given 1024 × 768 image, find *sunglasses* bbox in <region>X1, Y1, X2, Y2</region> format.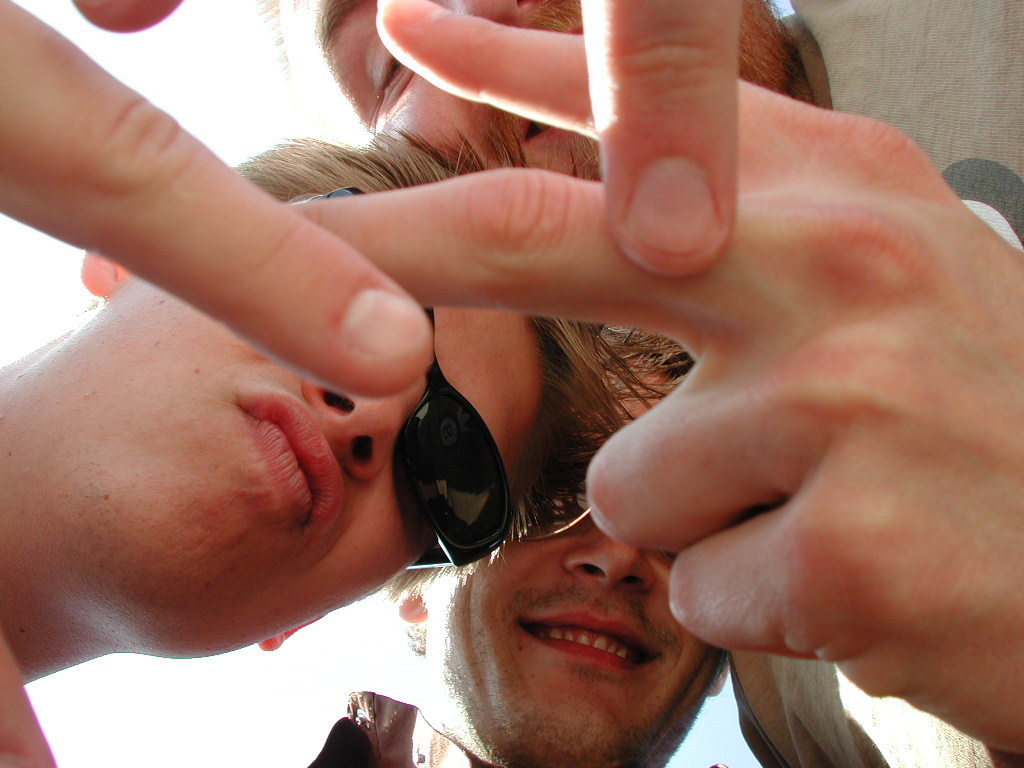
<region>278, 179, 508, 571</region>.
